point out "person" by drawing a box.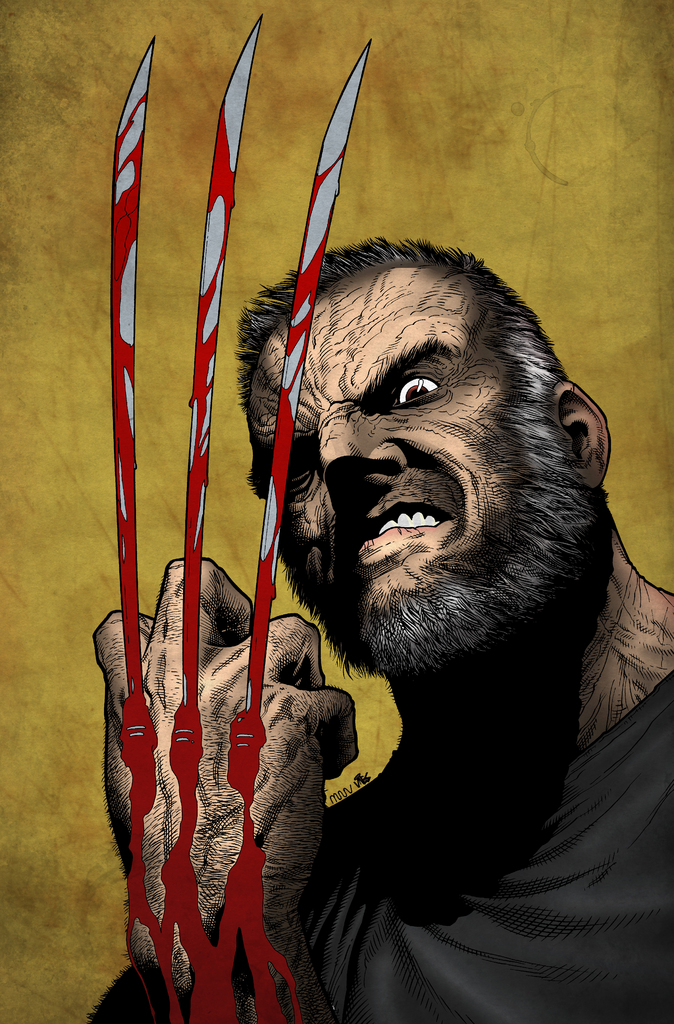
BBox(84, 227, 670, 1016).
